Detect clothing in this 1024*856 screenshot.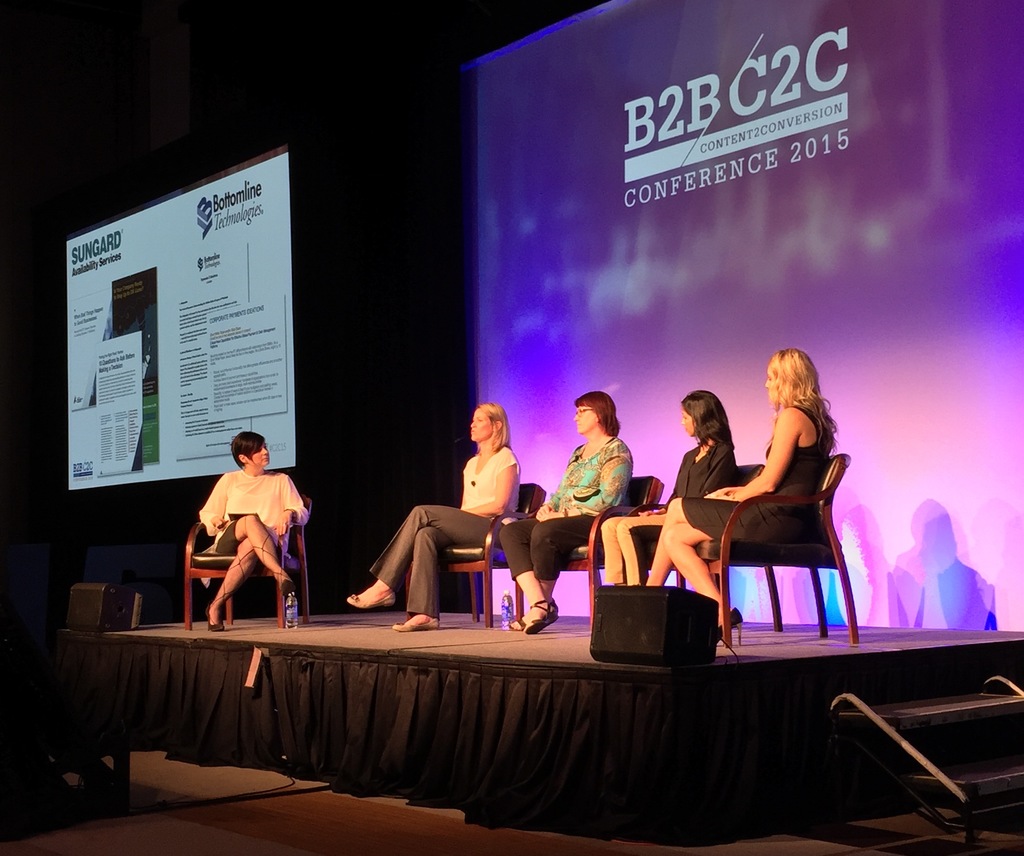
Detection: [195, 469, 301, 545].
